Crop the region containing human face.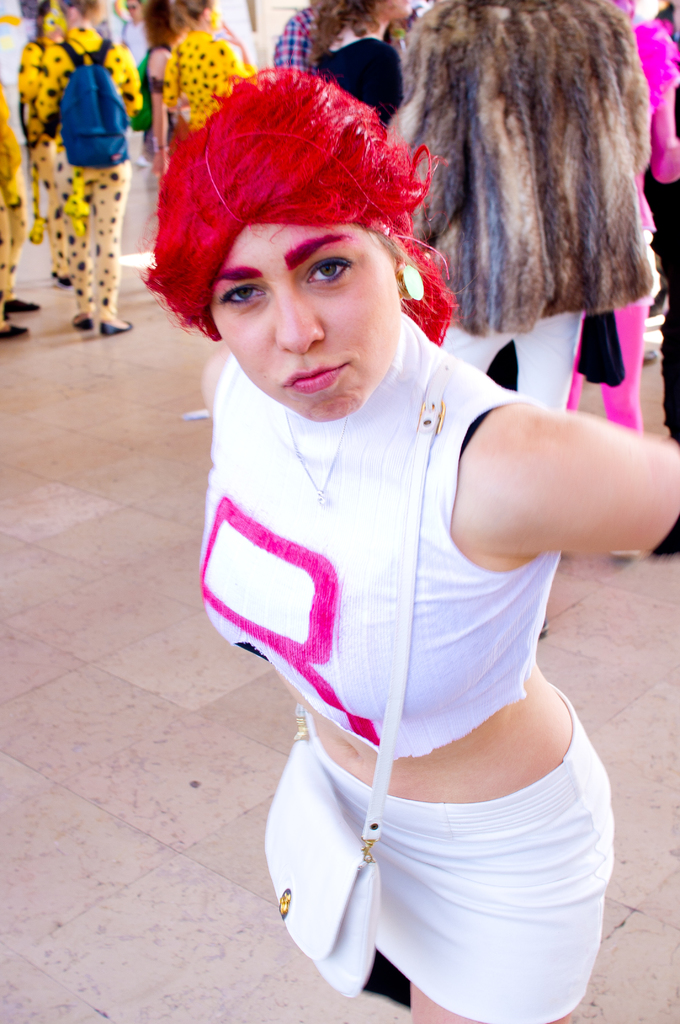
Crop region: bbox(380, 0, 414, 21).
